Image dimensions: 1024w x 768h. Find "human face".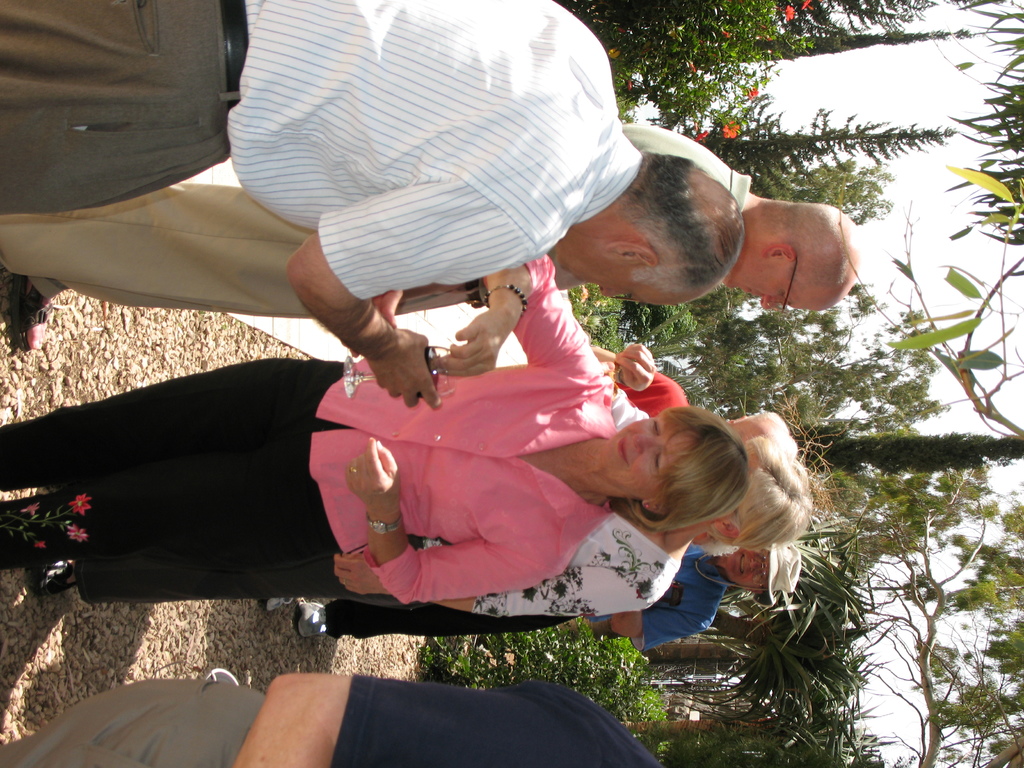
(x1=726, y1=547, x2=767, y2=589).
